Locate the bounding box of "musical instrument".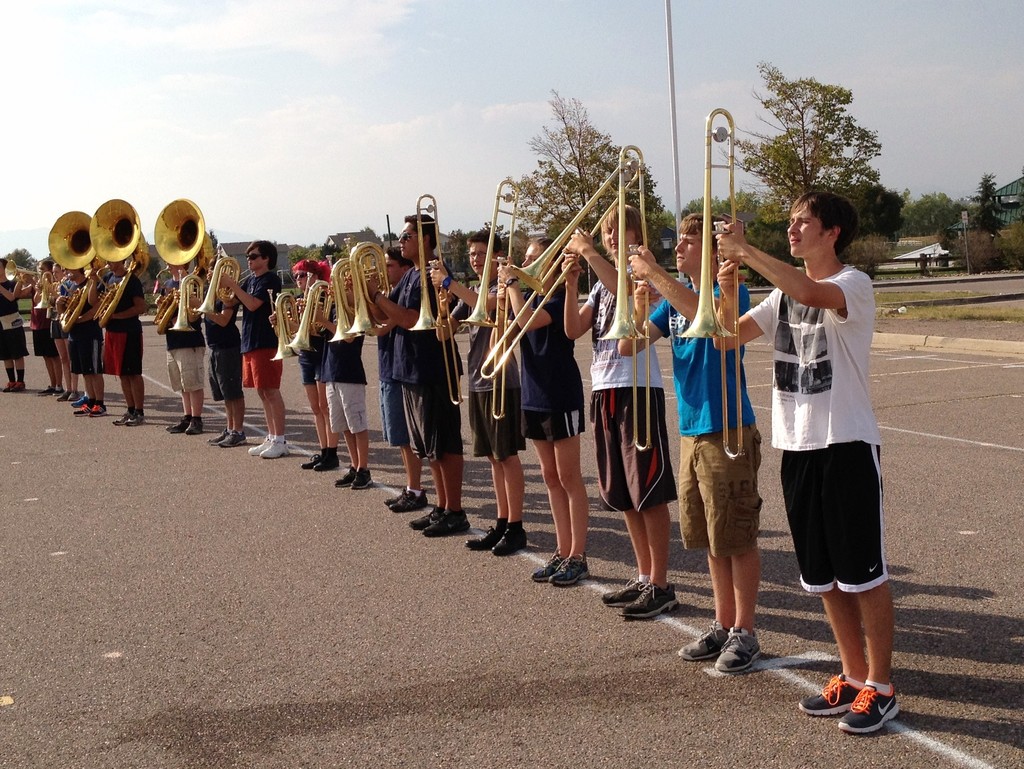
Bounding box: crop(415, 179, 470, 403).
